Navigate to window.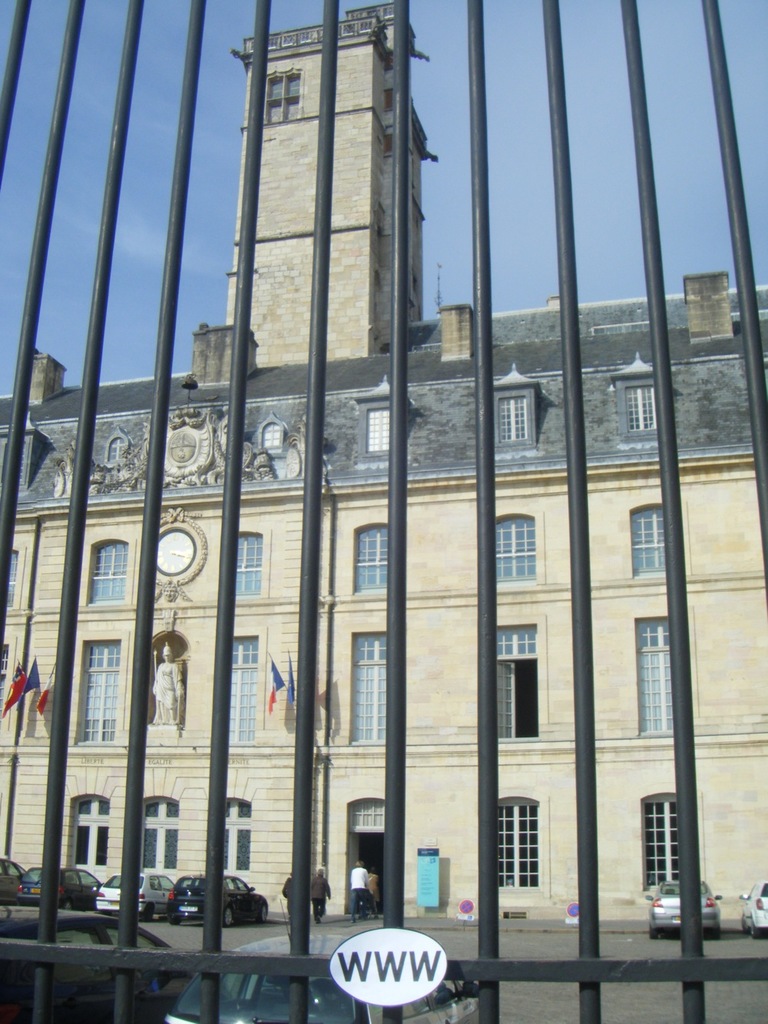
Navigation target: {"x1": 354, "y1": 399, "x2": 396, "y2": 465}.
